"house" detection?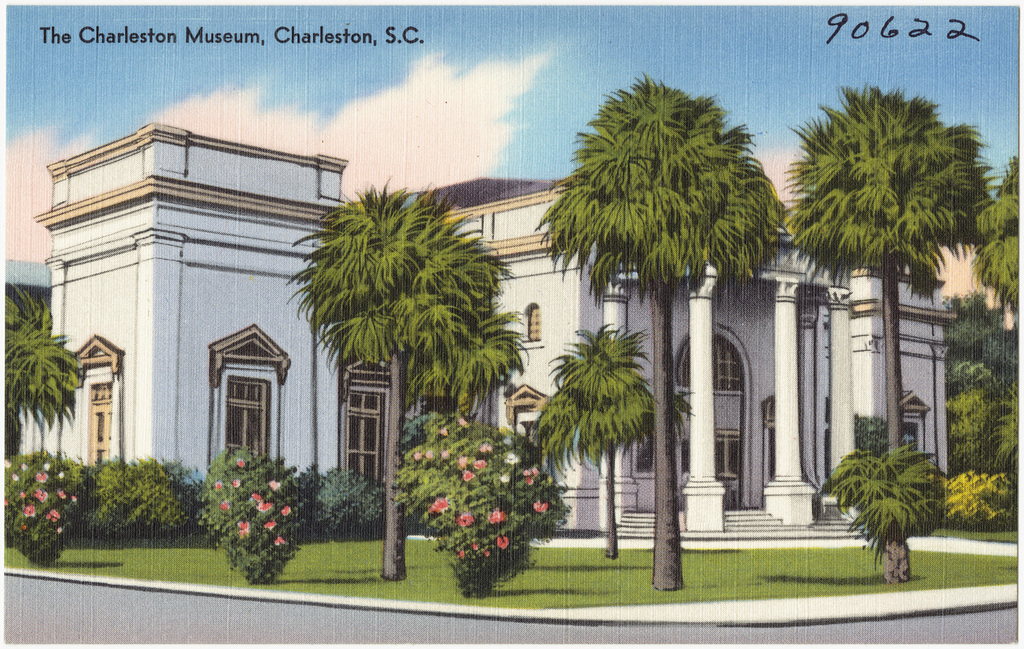
(x1=36, y1=105, x2=337, y2=495)
